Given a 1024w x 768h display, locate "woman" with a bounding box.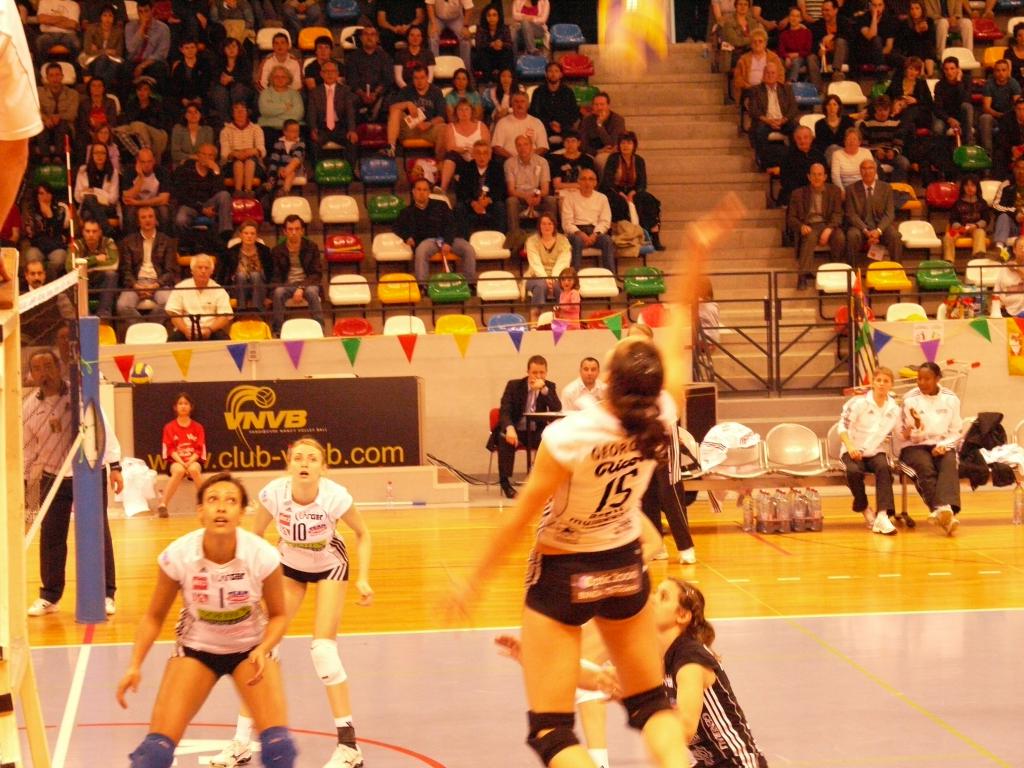
Located: left=483, top=566, right=763, bottom=767.
